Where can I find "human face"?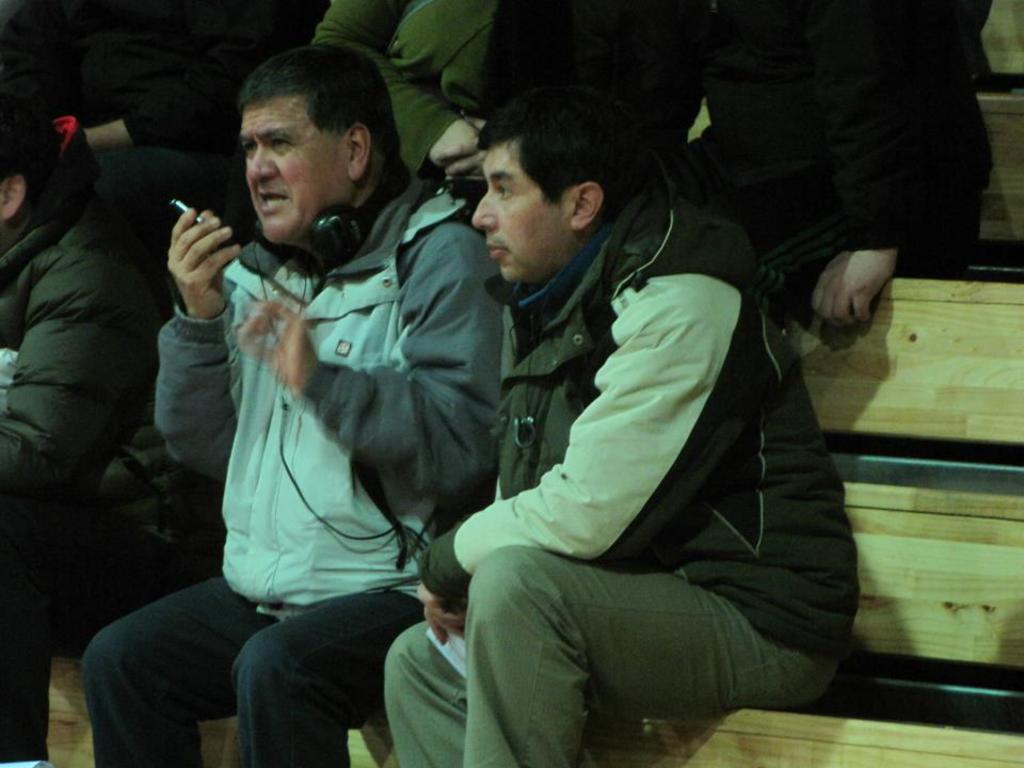
You can find it at region(241, 94, 354, 238).
